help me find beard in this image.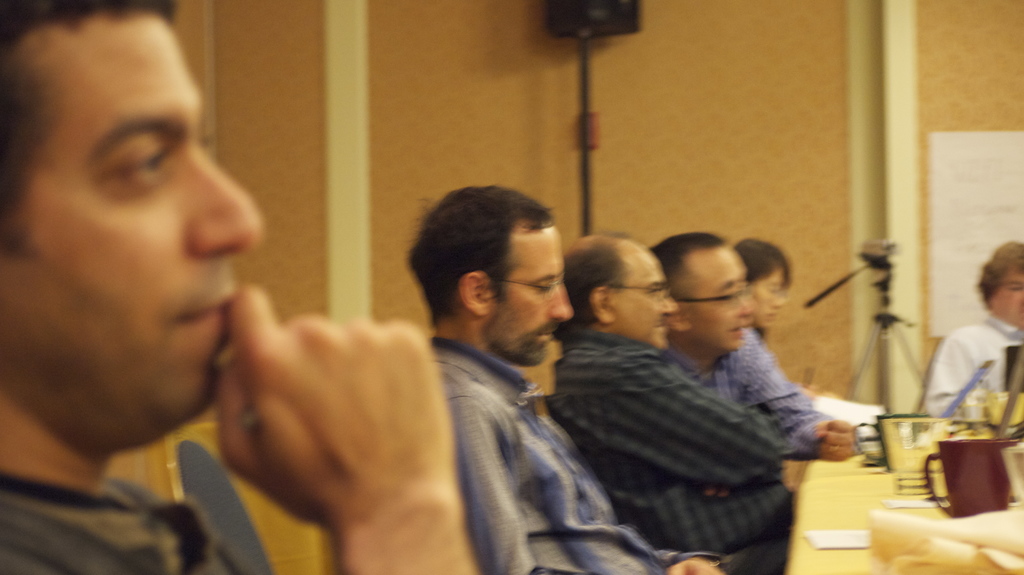
Found it: {"x1": 476, "y1": 301, "x2": 563, "y2": 365}.
